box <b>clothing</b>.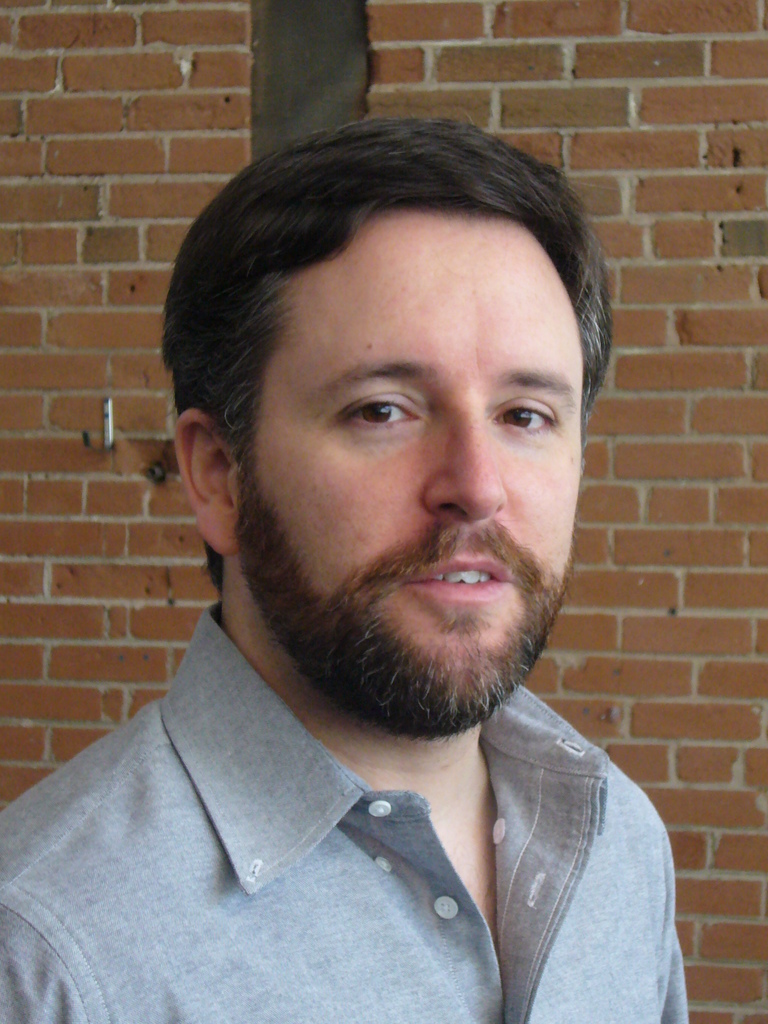
l=7, t=661, r=719, b=1008.
